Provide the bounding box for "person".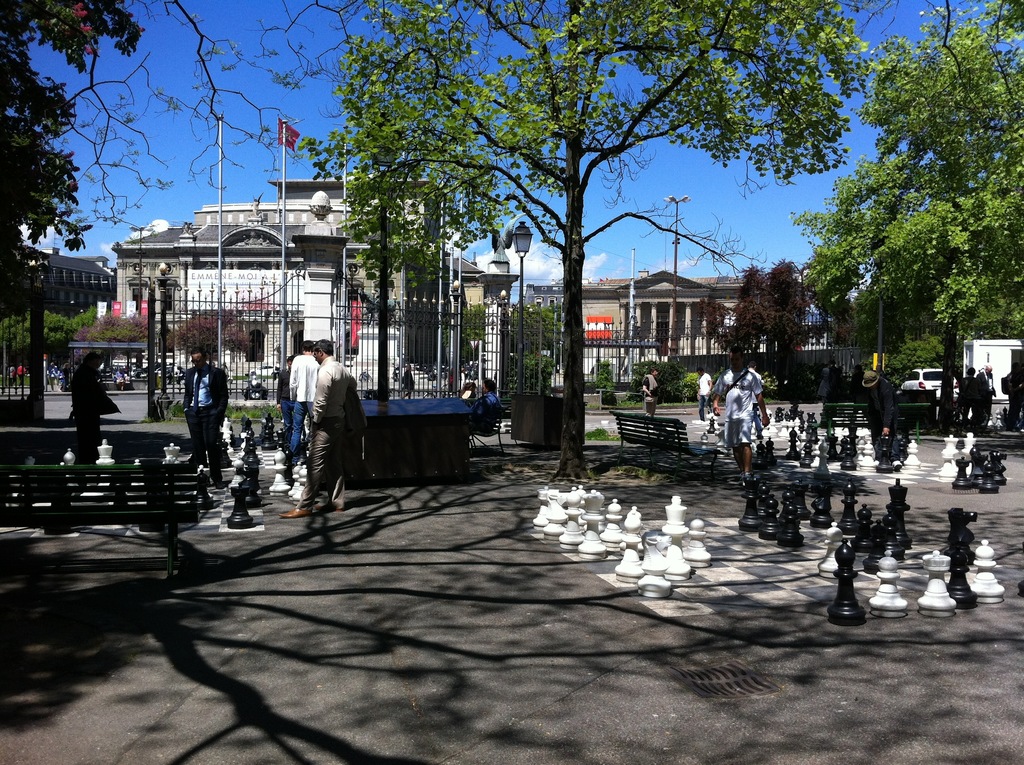
BBox(181, 344, 230, 487).
